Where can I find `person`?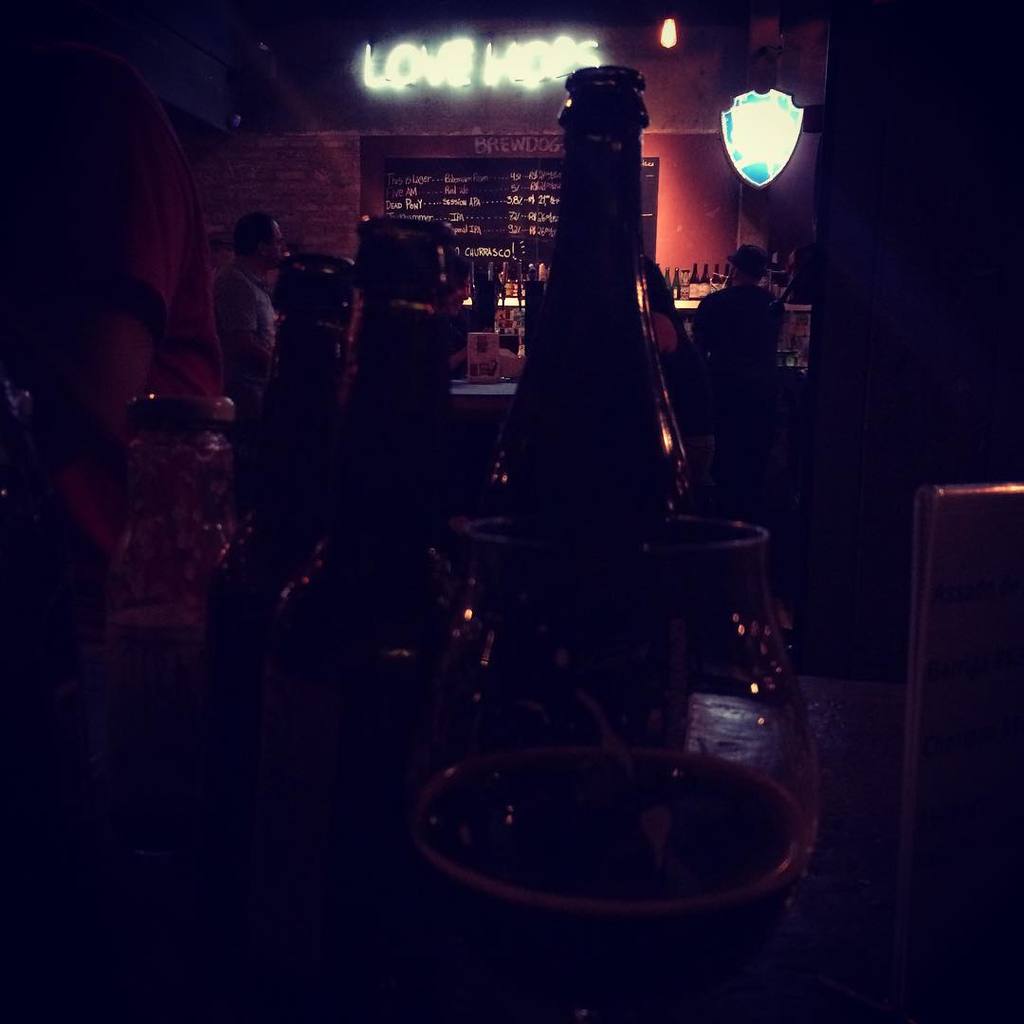
You can find it at select_region(216, 219, 285, 527).
